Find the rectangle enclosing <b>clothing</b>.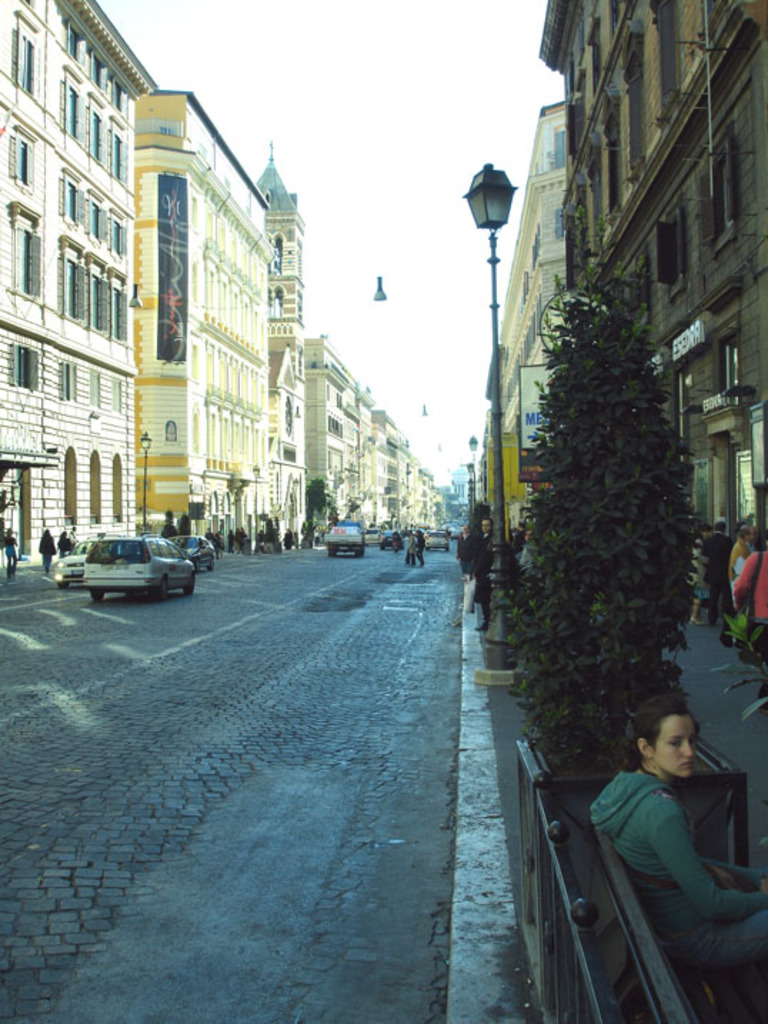
(x1=475, y1=534, x2=497, y2=617).
